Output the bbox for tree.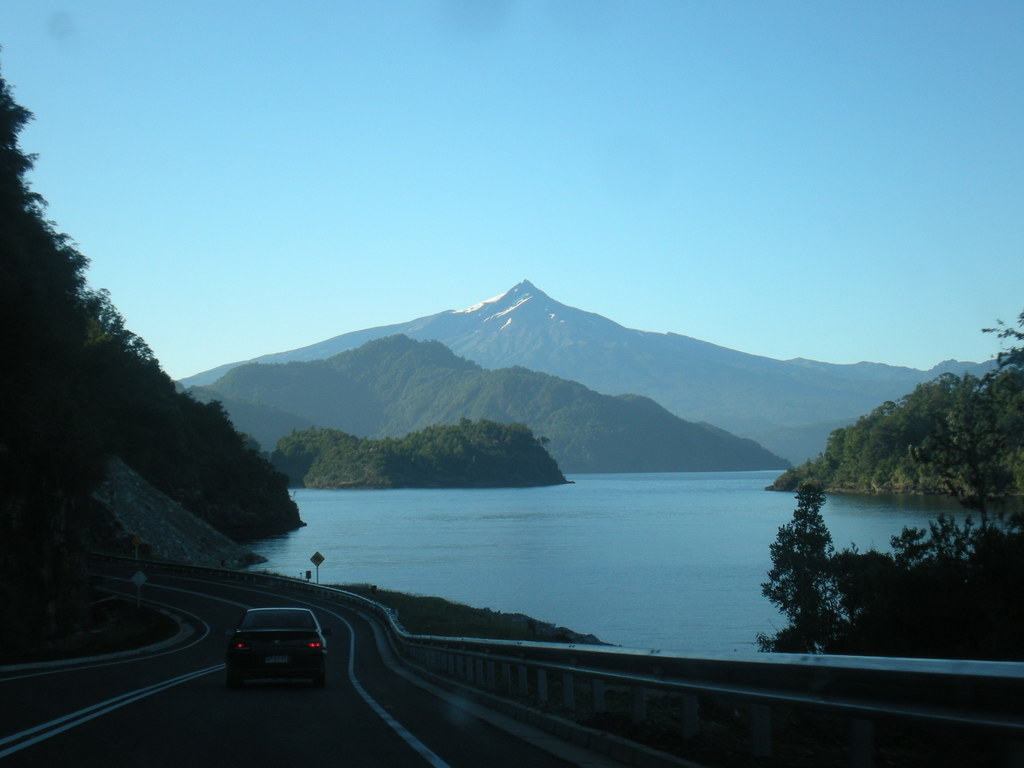
759 473 1022 664.
